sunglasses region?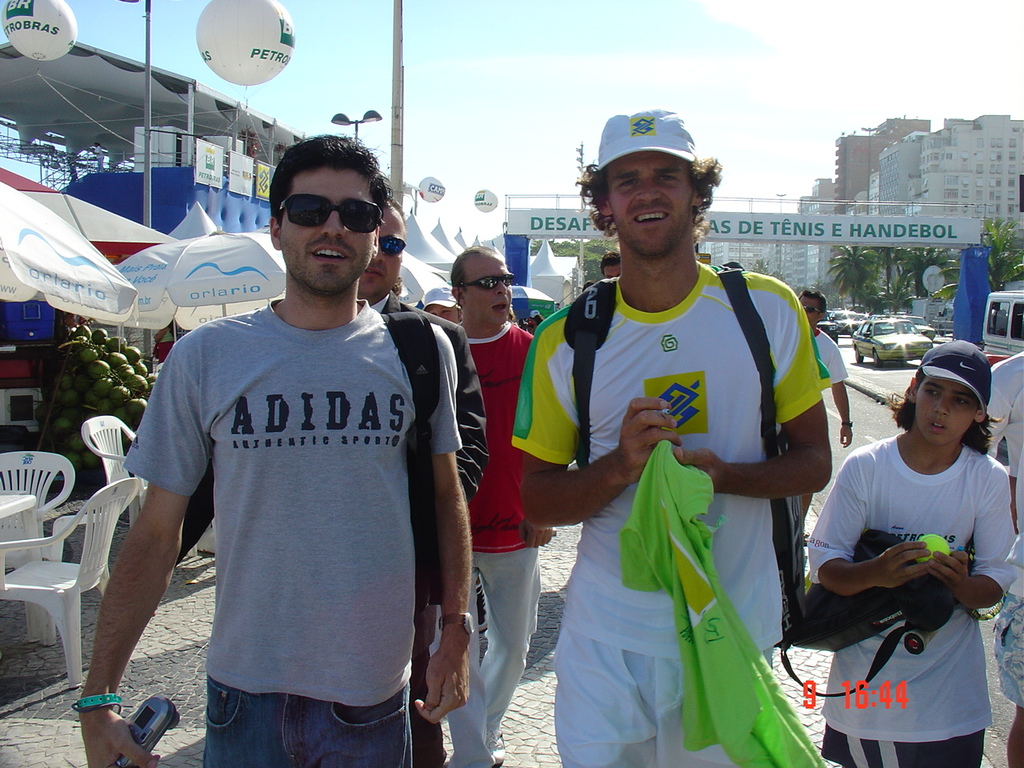
{"x1": 458, "y1": 275, "x2": 511, "y2": 290}
